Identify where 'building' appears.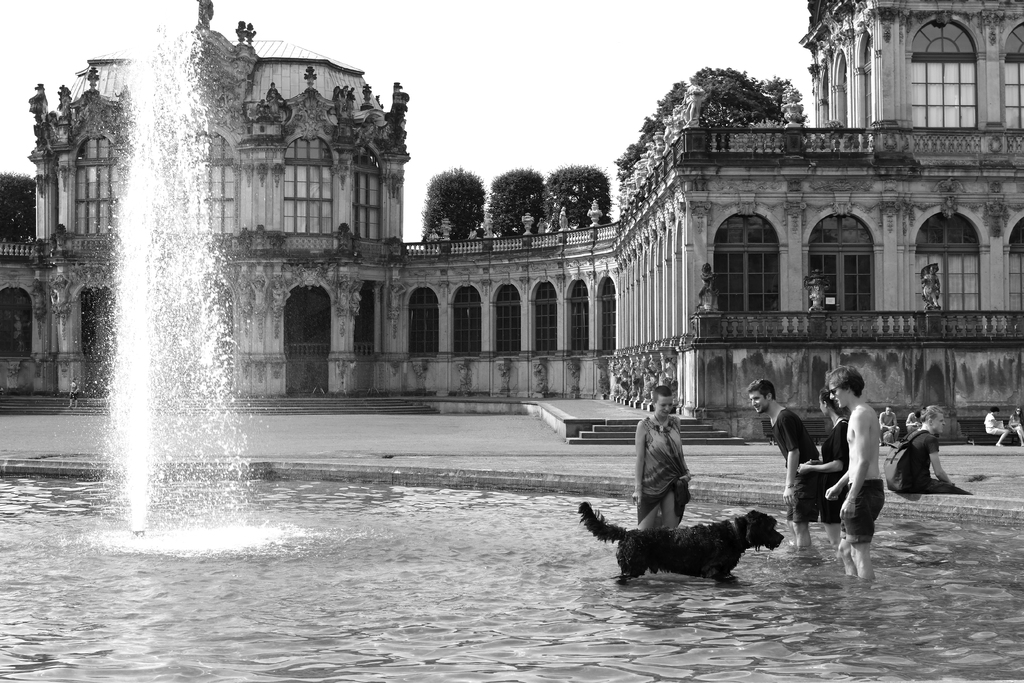
Appears at 0:0:1023:441.
